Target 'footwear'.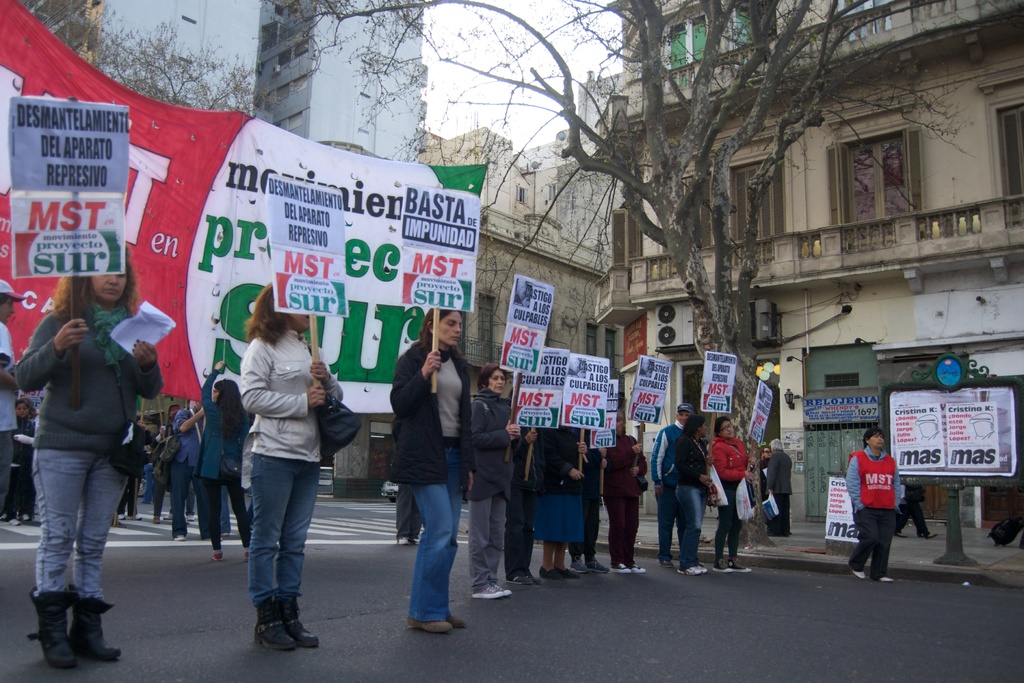
Target region: [x1=630, y1=564, x2=646, y2=573].
